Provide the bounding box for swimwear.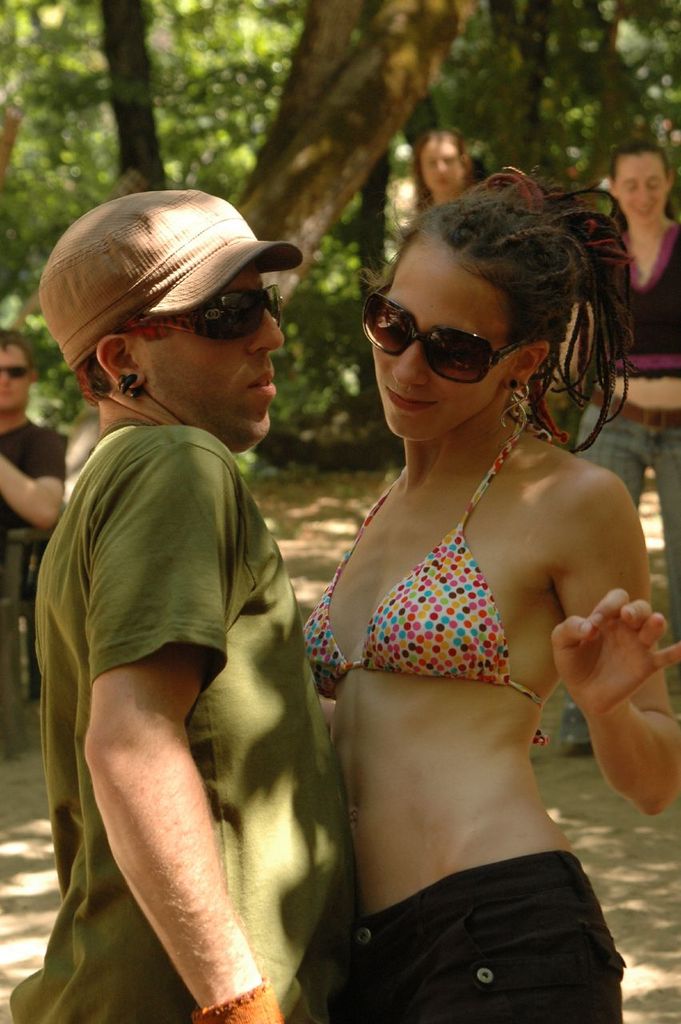
[302,431,551,717].
